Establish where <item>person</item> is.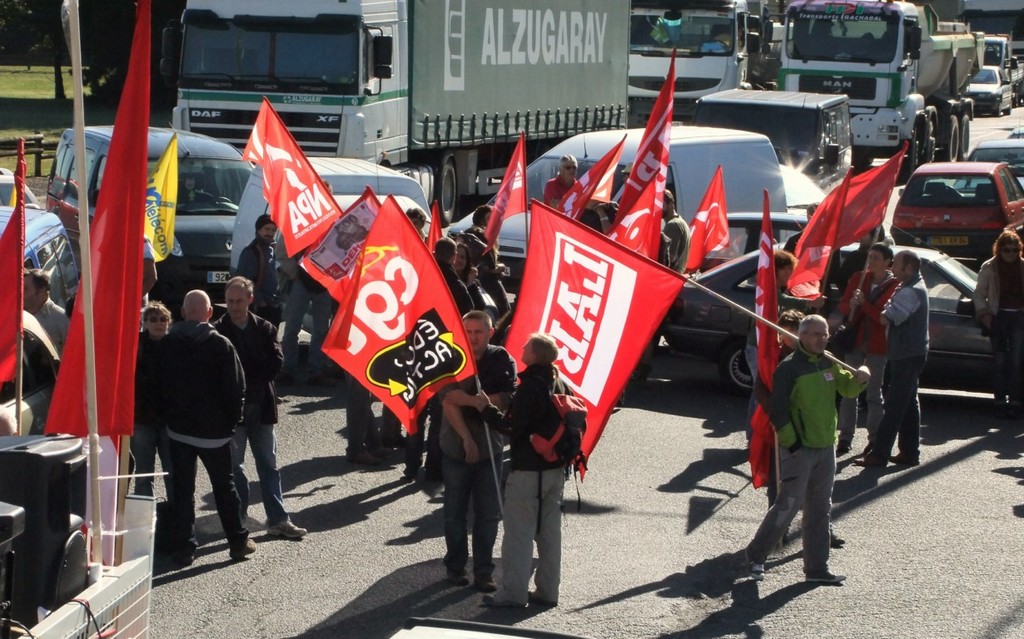
Established at left=421, top=306, right=518, bottom=589.
